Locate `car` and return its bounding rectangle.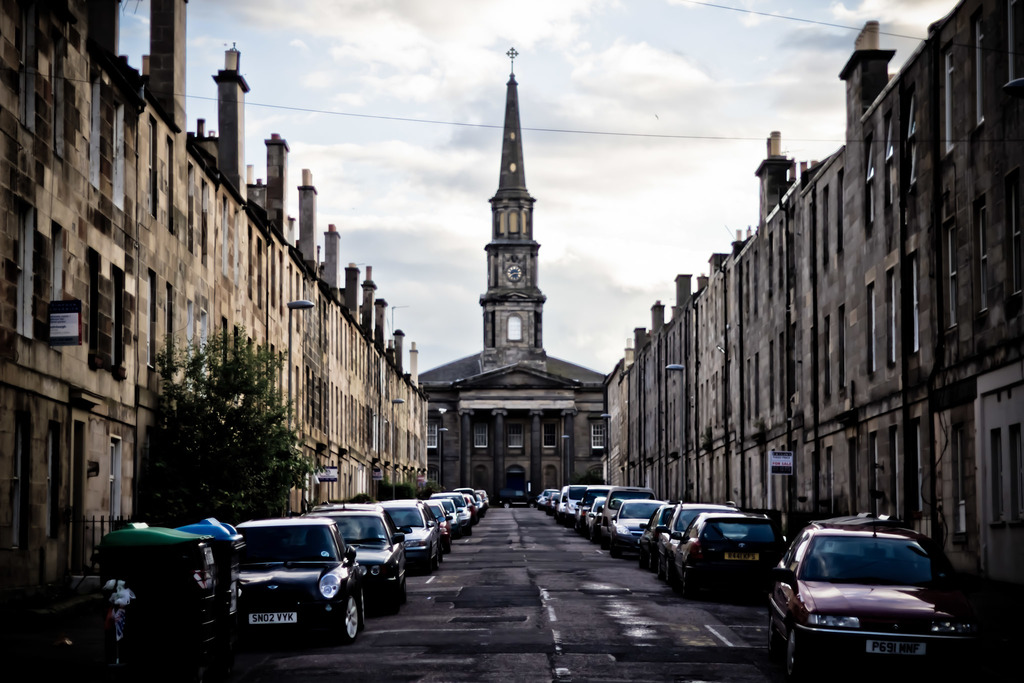
Rect(771, 525, 987, 664).
